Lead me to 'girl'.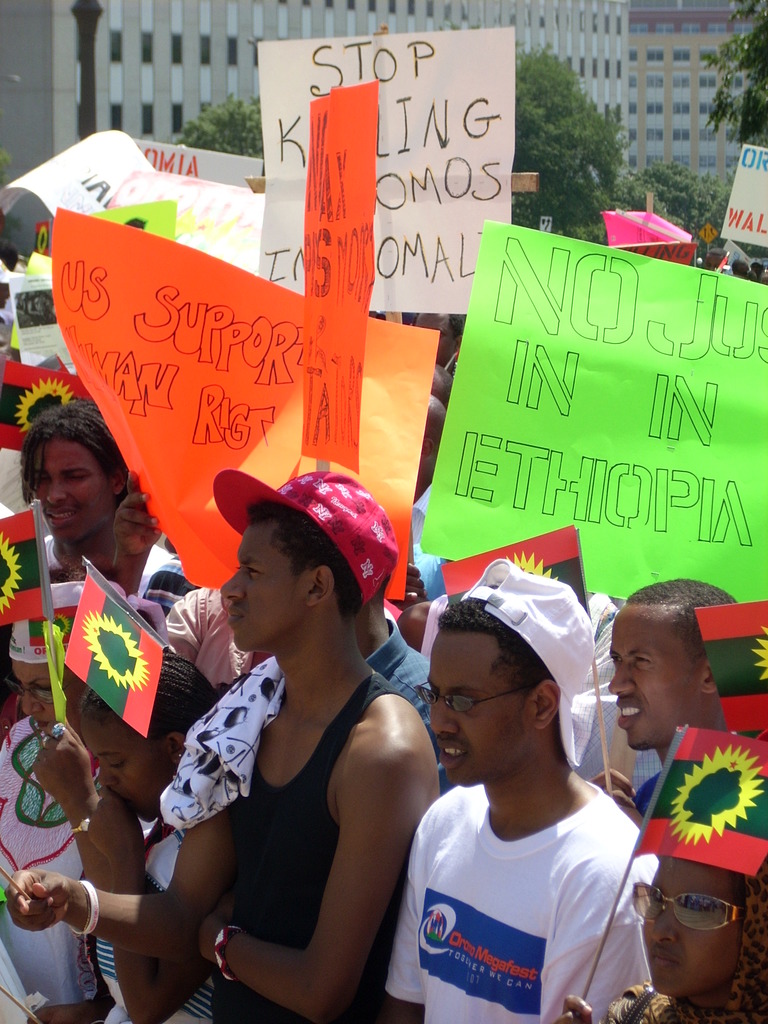
Lead to <box>72,655,262,1023</box>.
